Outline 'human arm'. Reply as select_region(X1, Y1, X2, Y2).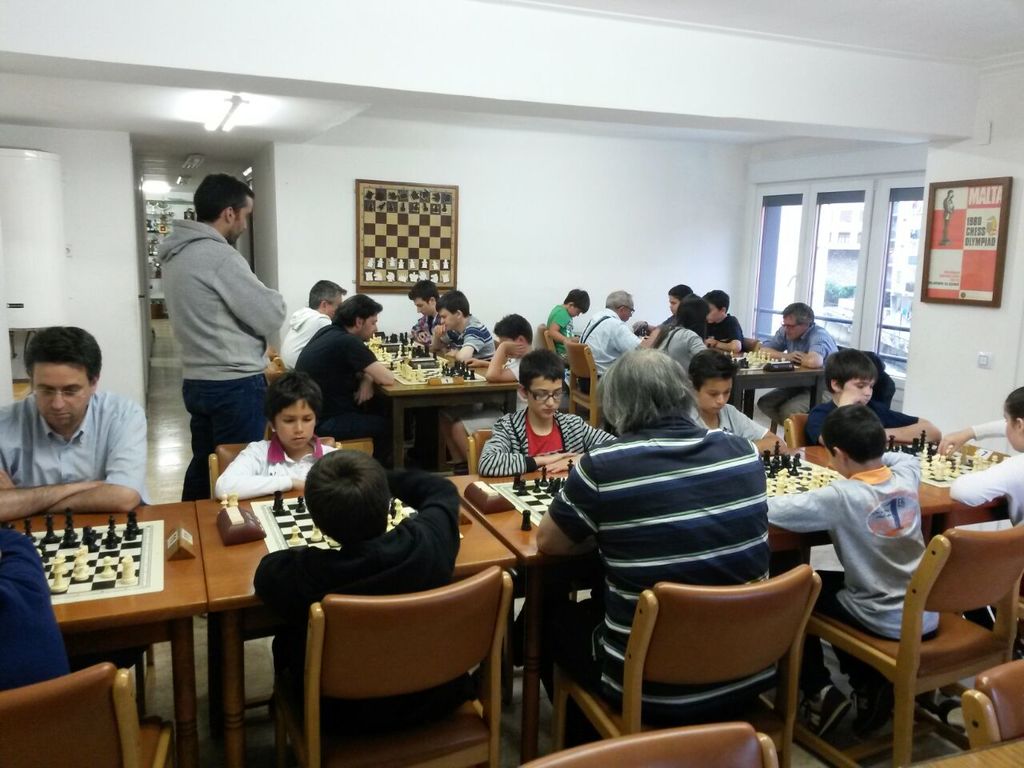
select_region(214, 440, 322, 506).
